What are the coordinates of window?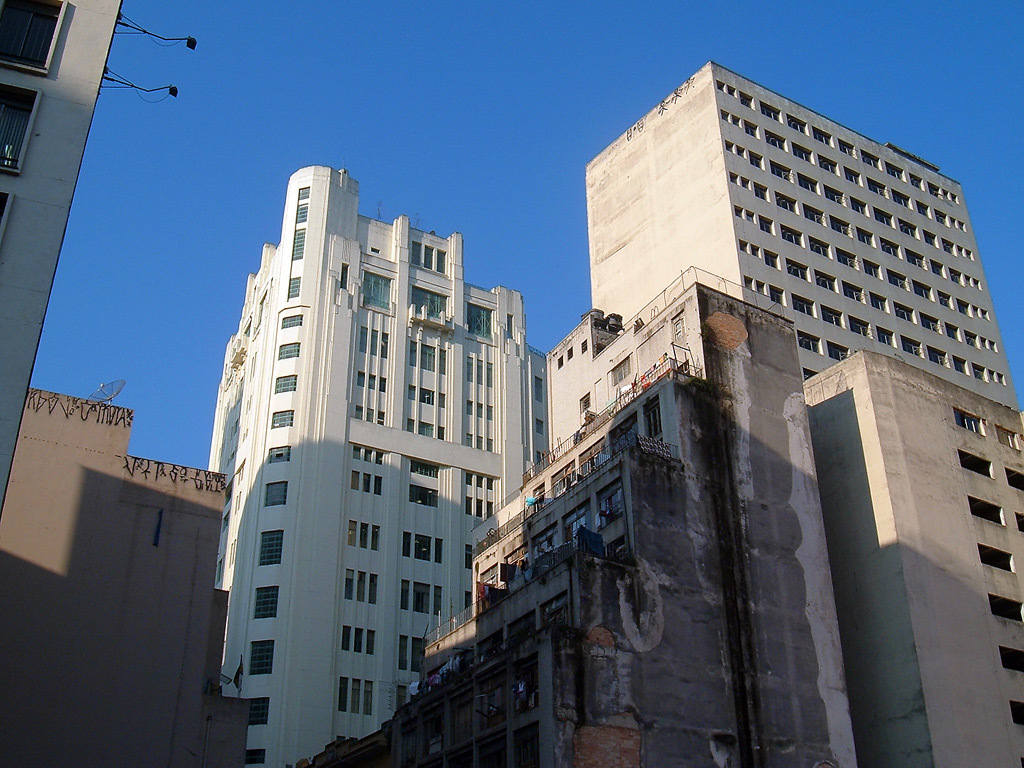
x1=611 y1=355 x2=631 y2=385.
